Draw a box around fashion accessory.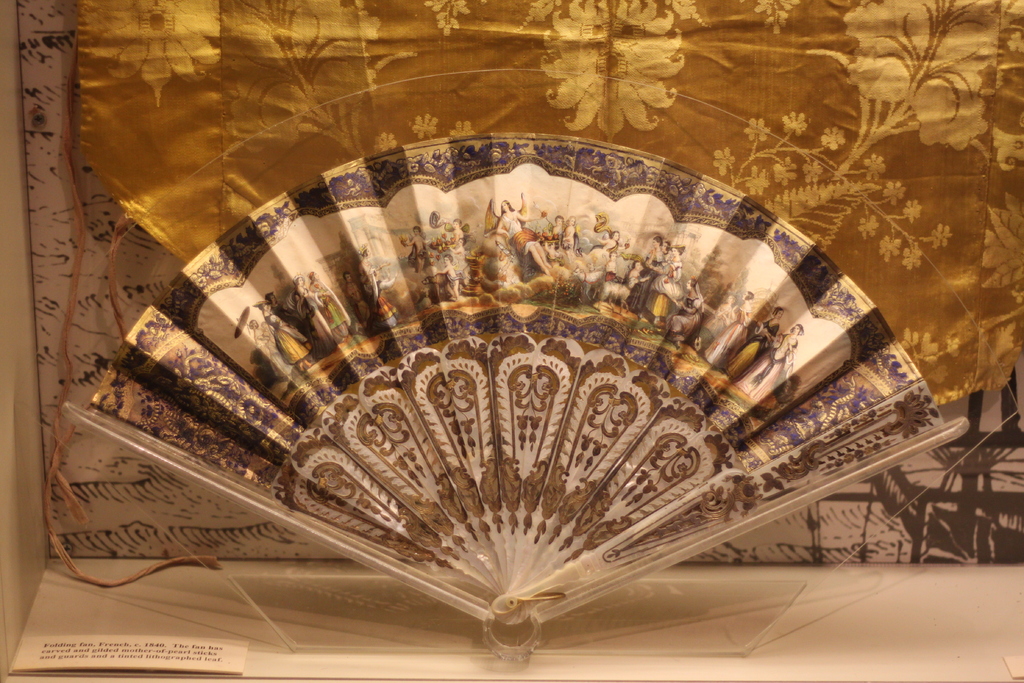
367, 267, 376, 304.
